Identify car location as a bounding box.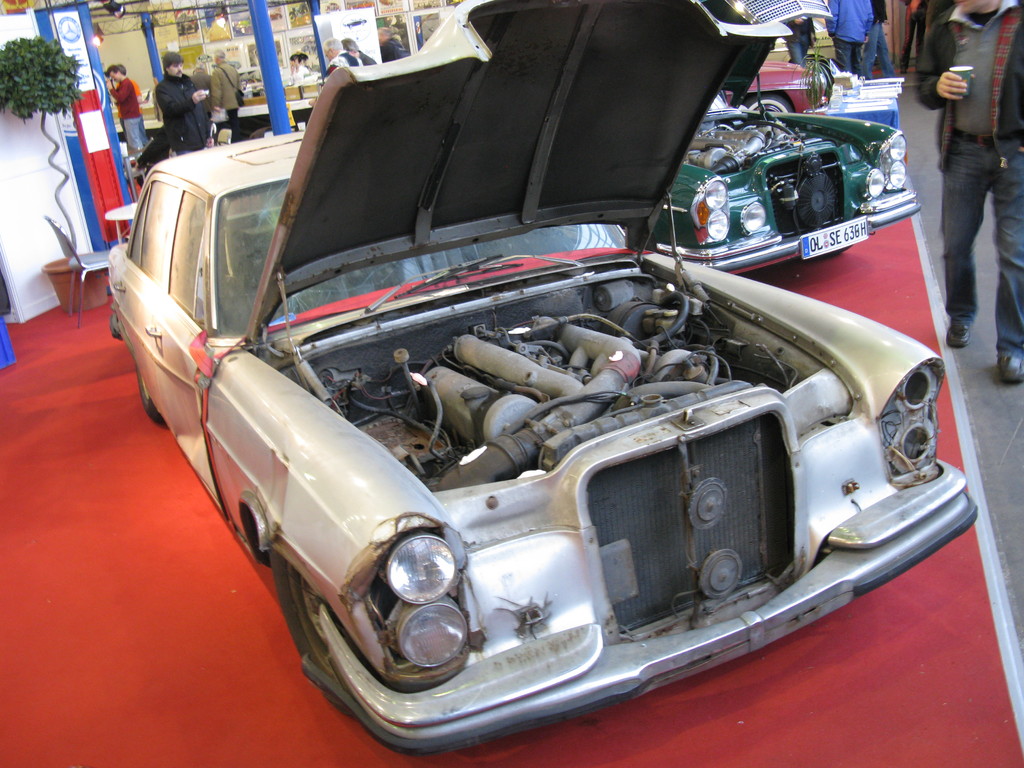
[x1=349, y1=3, x2=374, y2=6].
